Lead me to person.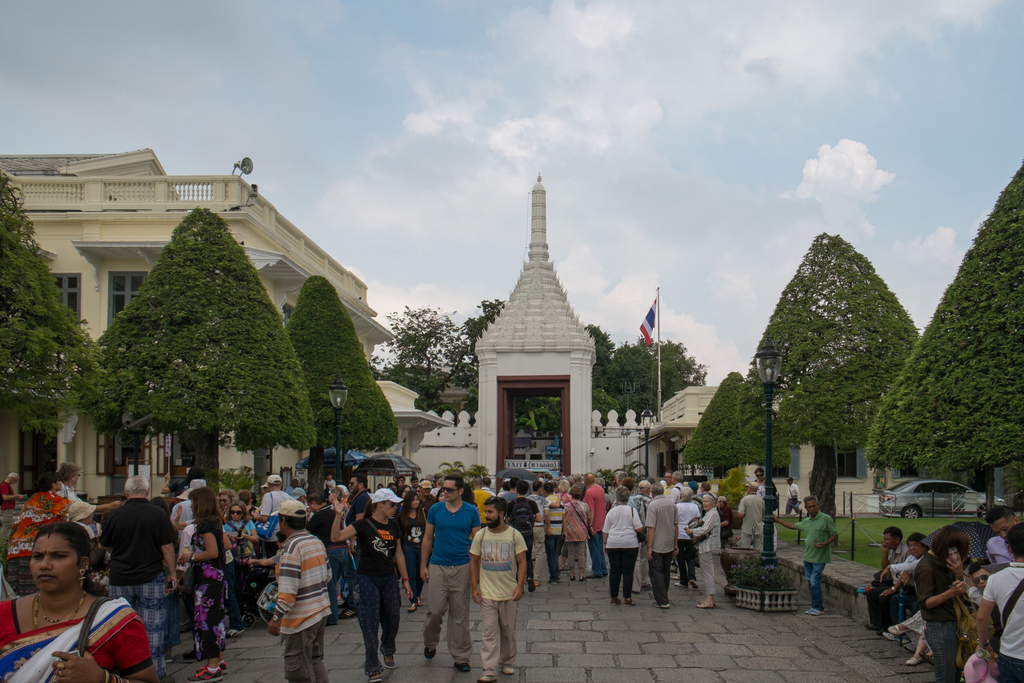
Lead to 173,486,230,682.
